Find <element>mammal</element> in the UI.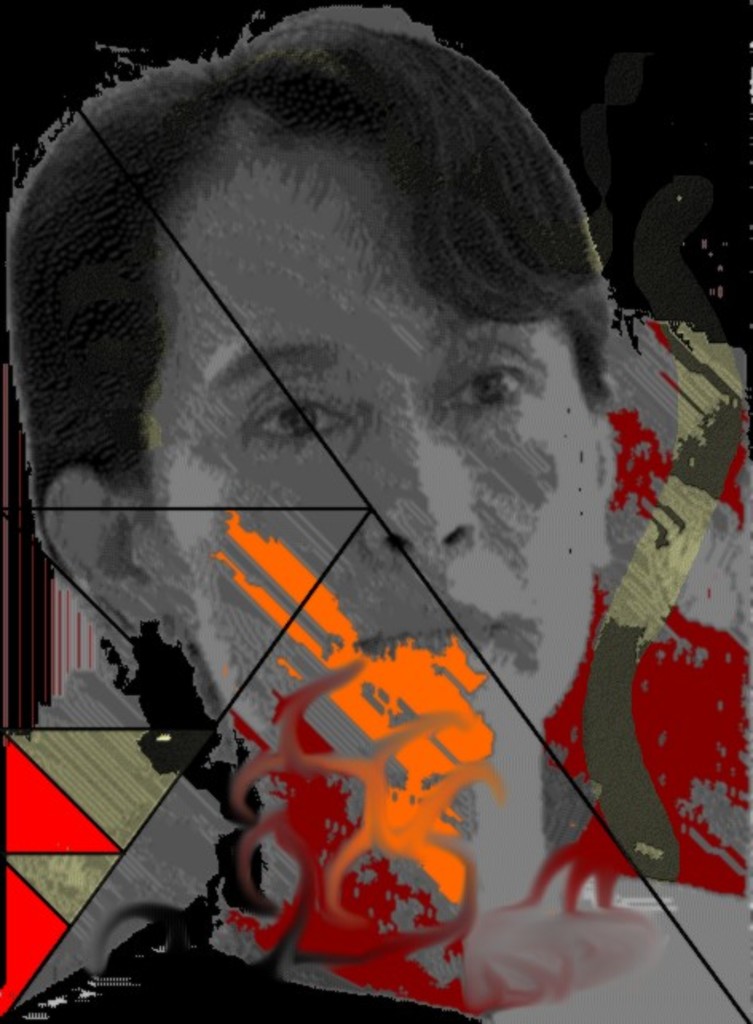
UI element at box(2, 0, 751, 1022).
